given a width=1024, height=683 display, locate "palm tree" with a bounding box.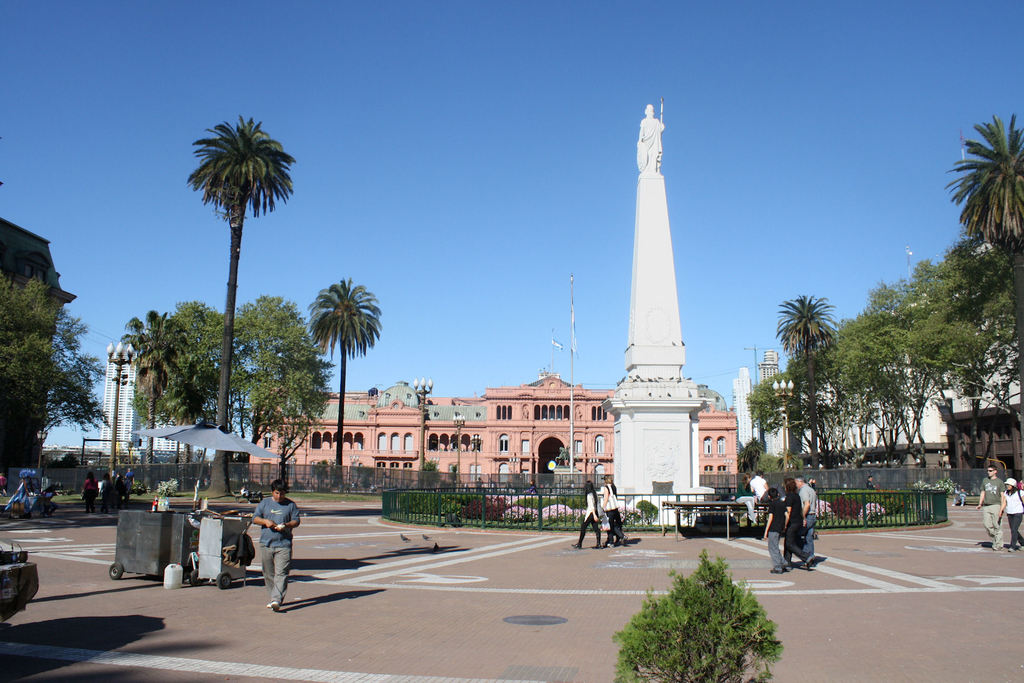
Located: 186, 126, 284, 426.
